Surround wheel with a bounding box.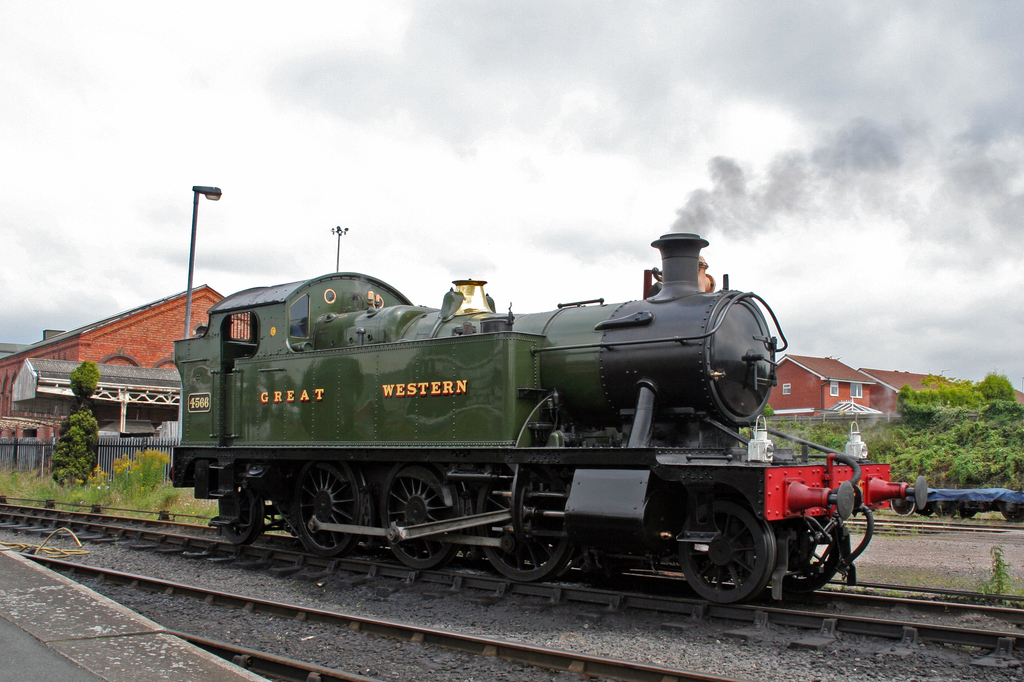
{"x1": 220, "y1": 497, "x2": 264, "y2": 544}.
